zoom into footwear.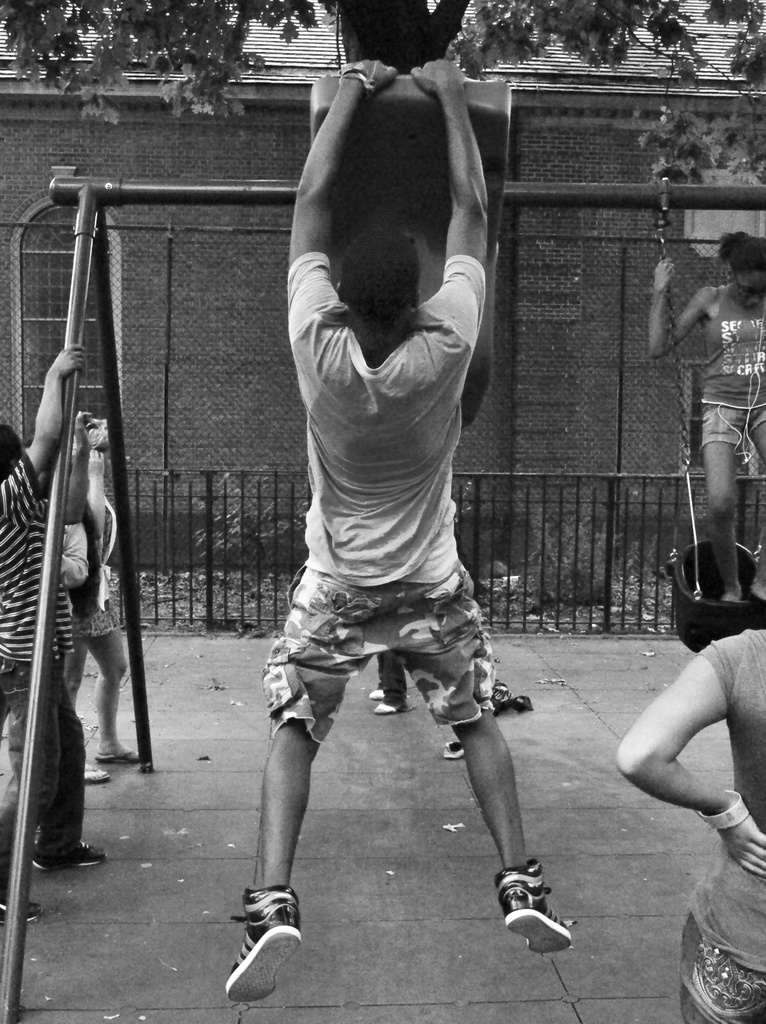
Zoom target: <bbox>220, 876, 308, 1001</bbox>.
